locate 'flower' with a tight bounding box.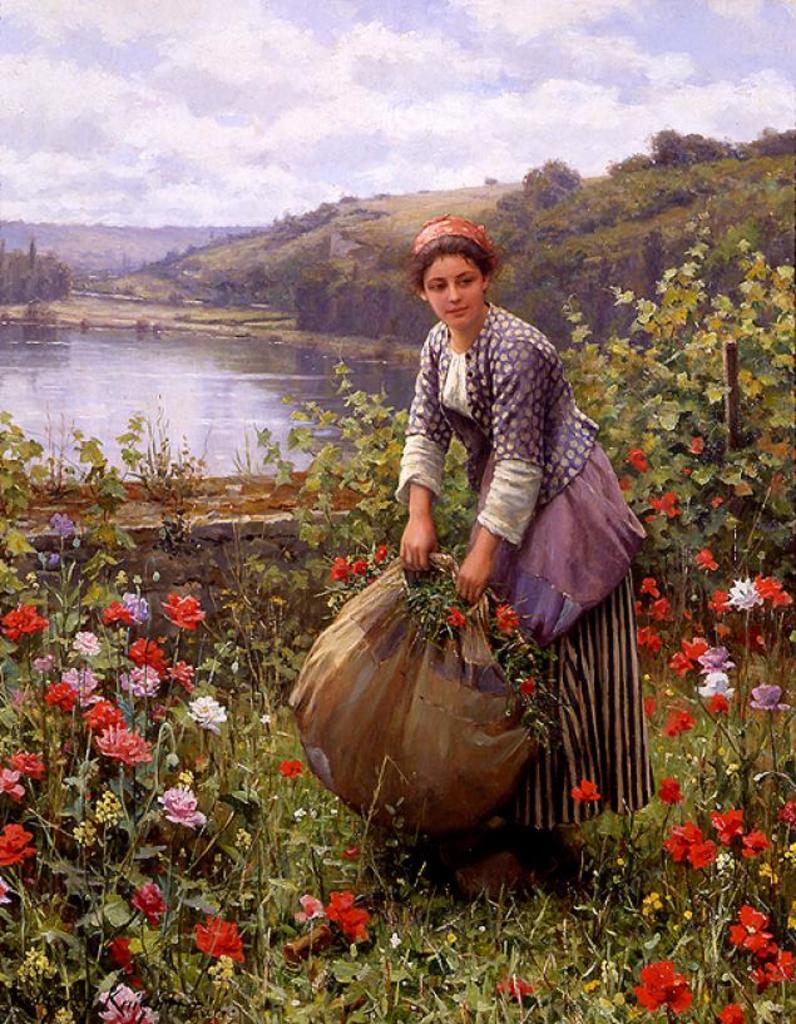
bbox=[0, 604, 46, 633].
